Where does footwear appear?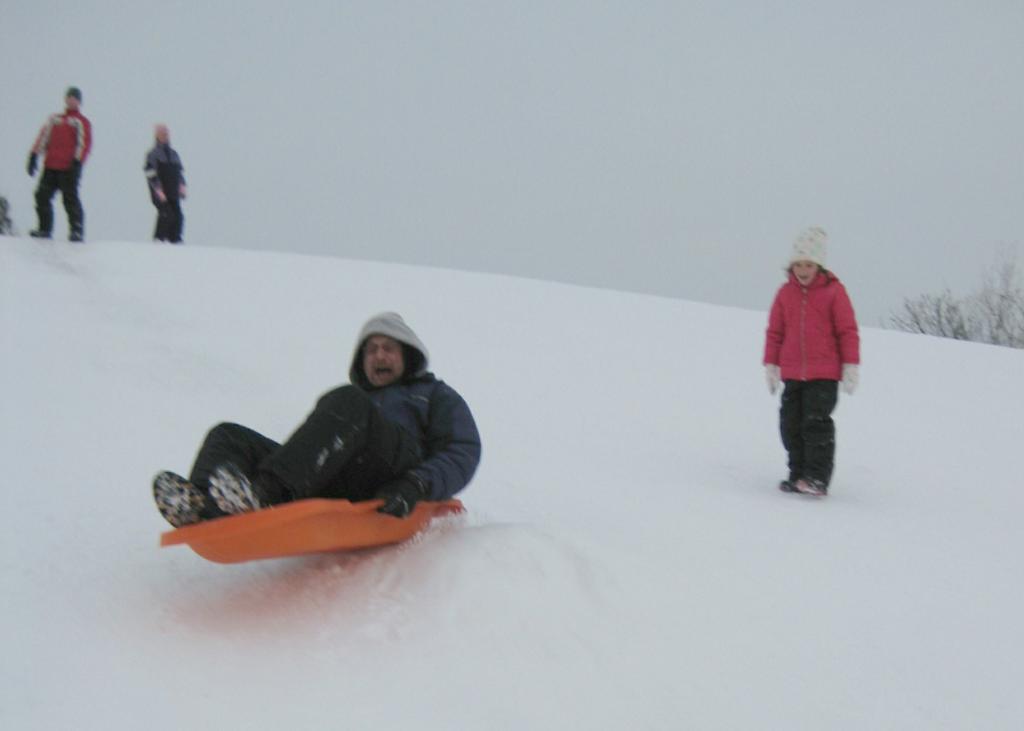
Appears at locate(799, 481, 825, 496).
